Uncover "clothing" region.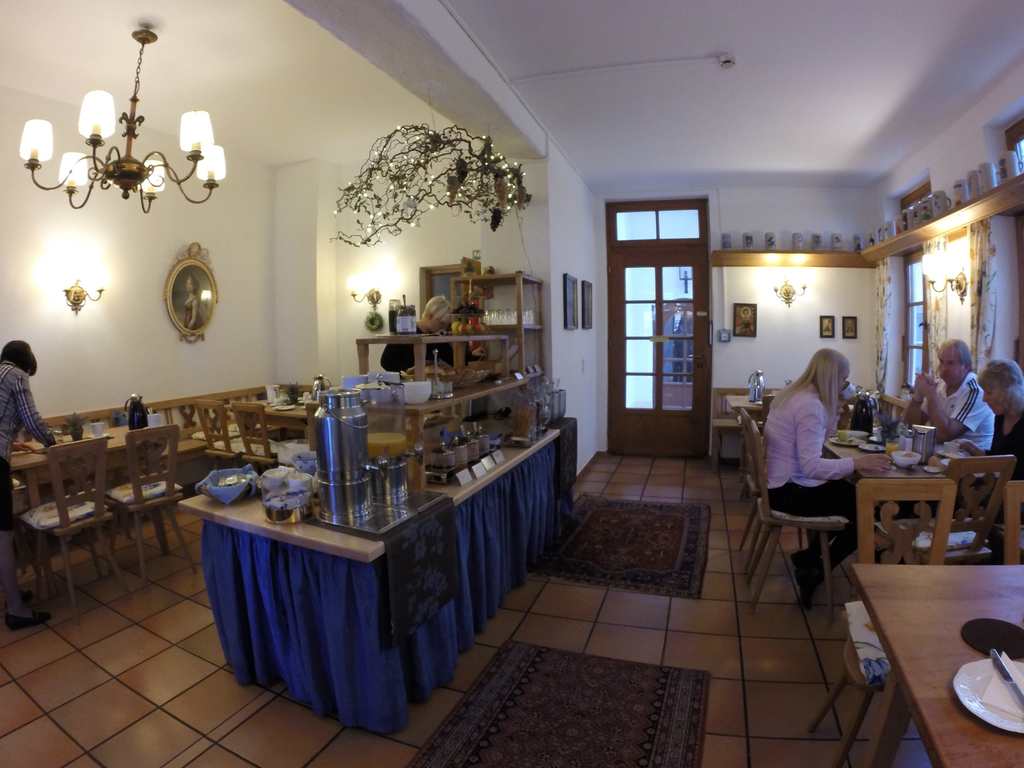
Uncovered: locate(378, 320, 480, 375).
